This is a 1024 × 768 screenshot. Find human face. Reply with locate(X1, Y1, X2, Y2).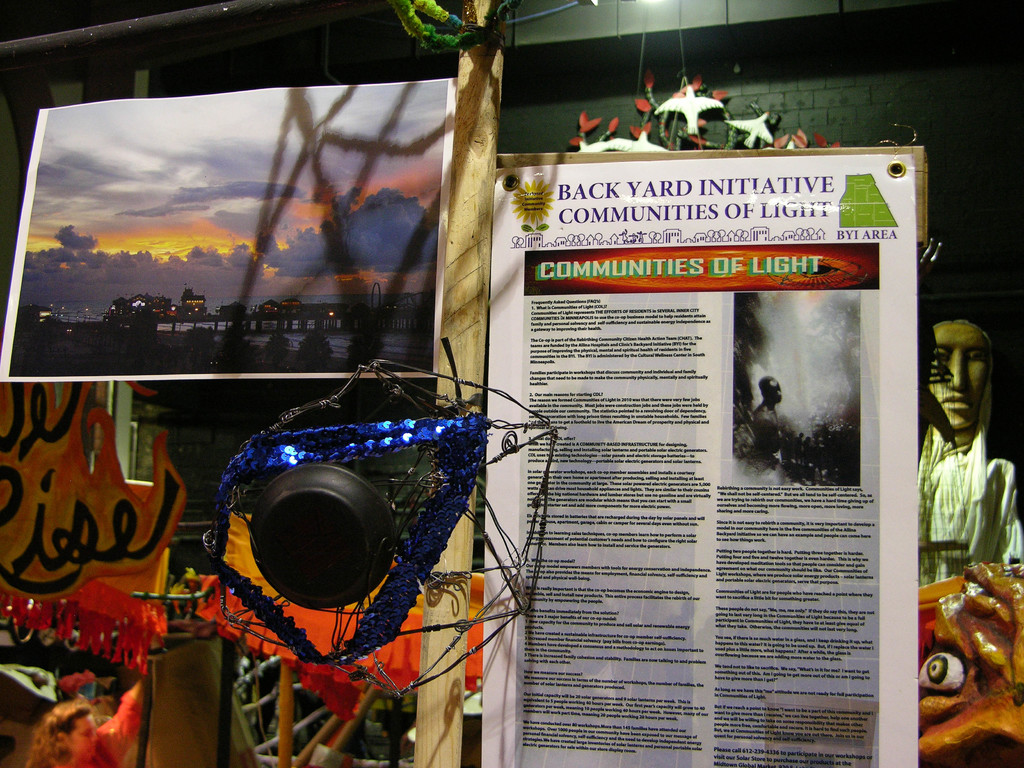
locate(924, 320, 990, 435).
